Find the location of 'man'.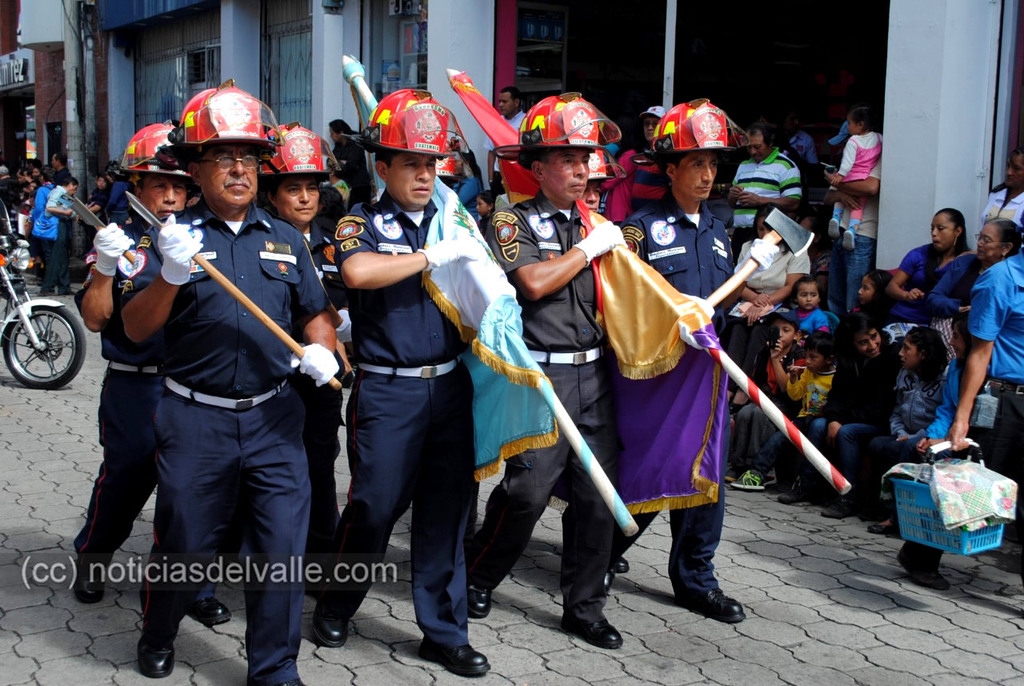
Location: [458, 88, 642, 651].
